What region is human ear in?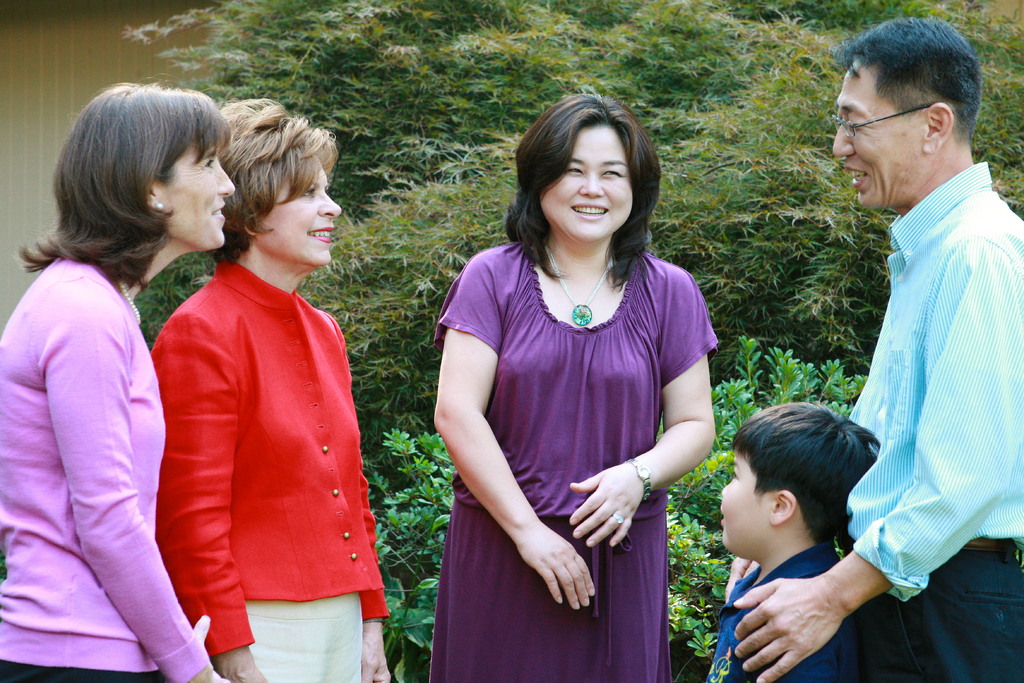
768, 491, 797, 526.
